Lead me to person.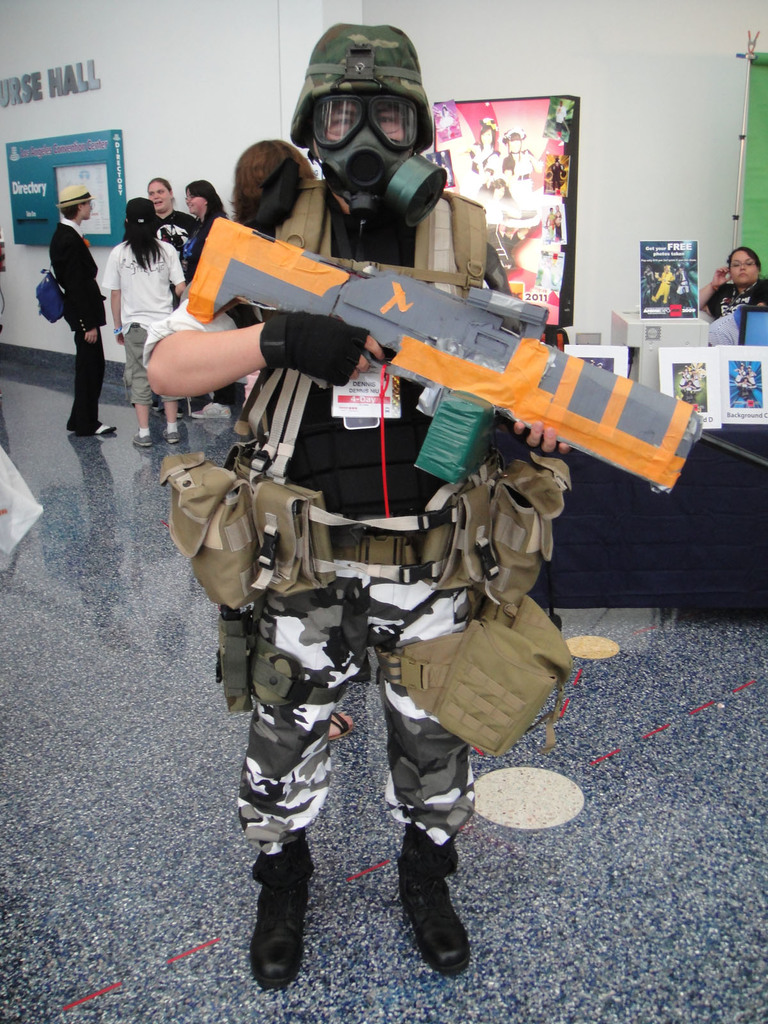
Lead to {"x1": 479, "y1": 181, "x2": 523, "y2": 236}.
